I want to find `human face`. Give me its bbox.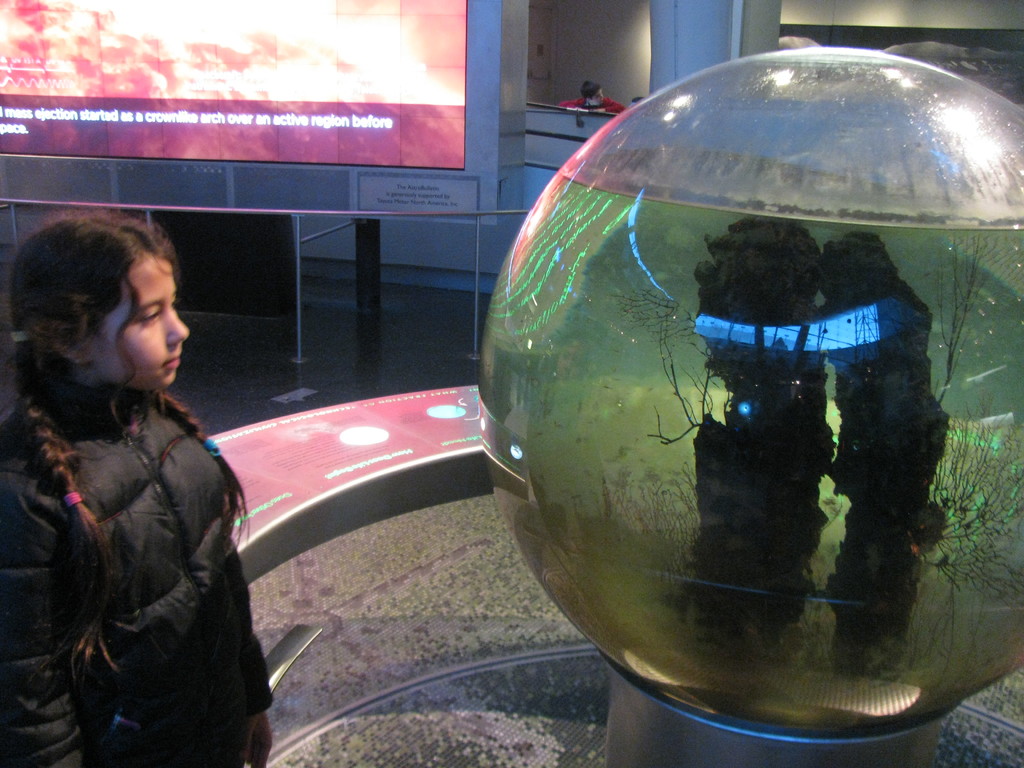
rect(81, 250, 191, 388).
